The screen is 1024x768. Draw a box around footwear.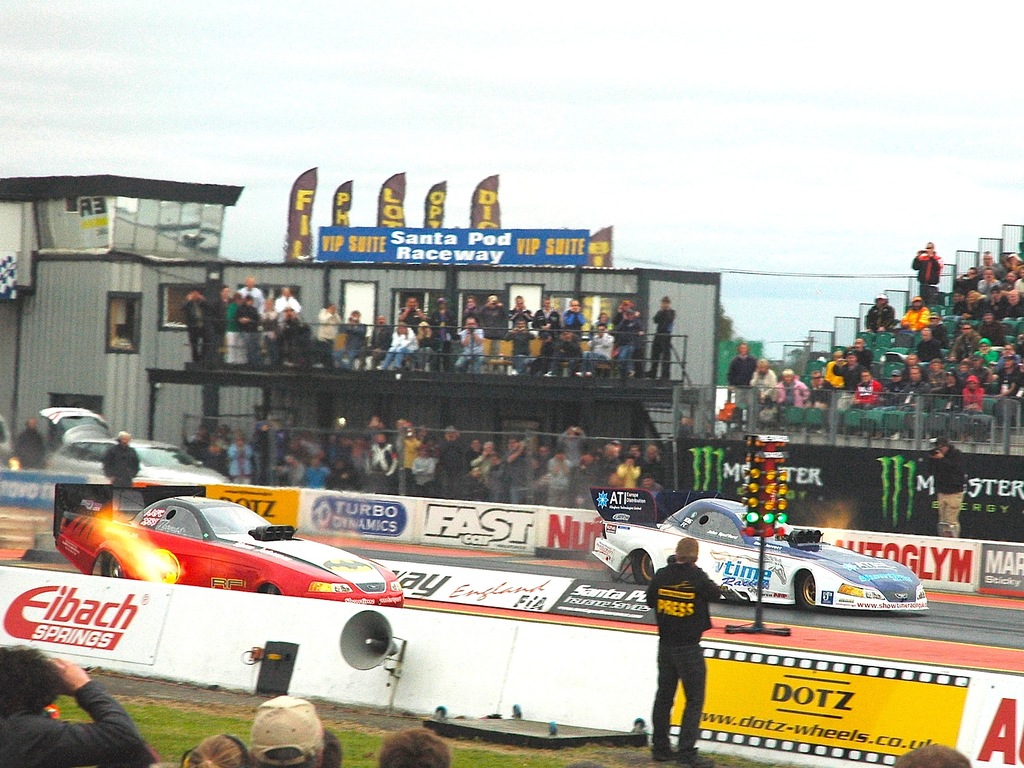
542 371 557 379.
